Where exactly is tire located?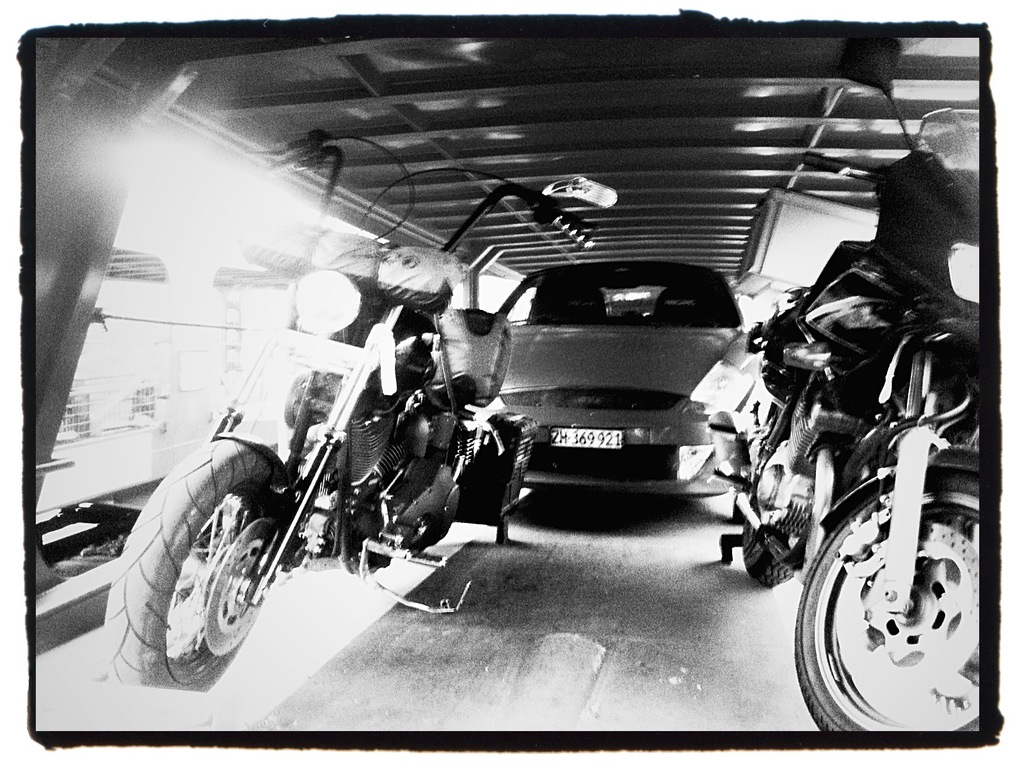
Its bounding box is (x1=120, y1=453, x2=279, y2=693).
